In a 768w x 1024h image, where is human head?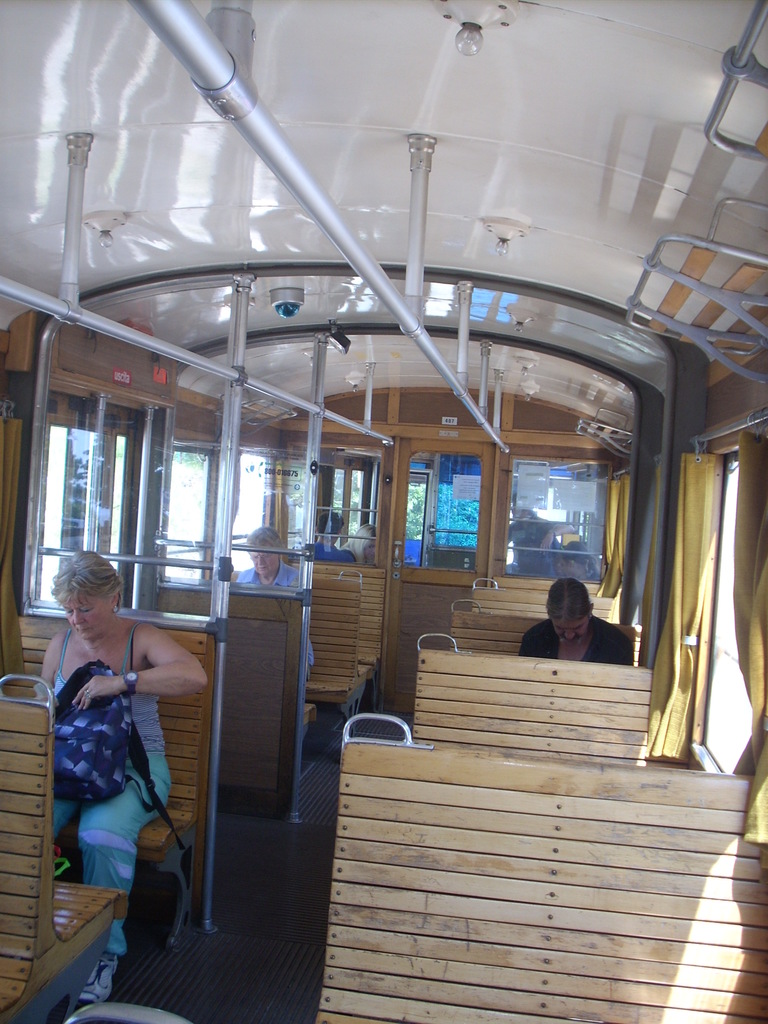
rect(561, 541, 591, 575).
